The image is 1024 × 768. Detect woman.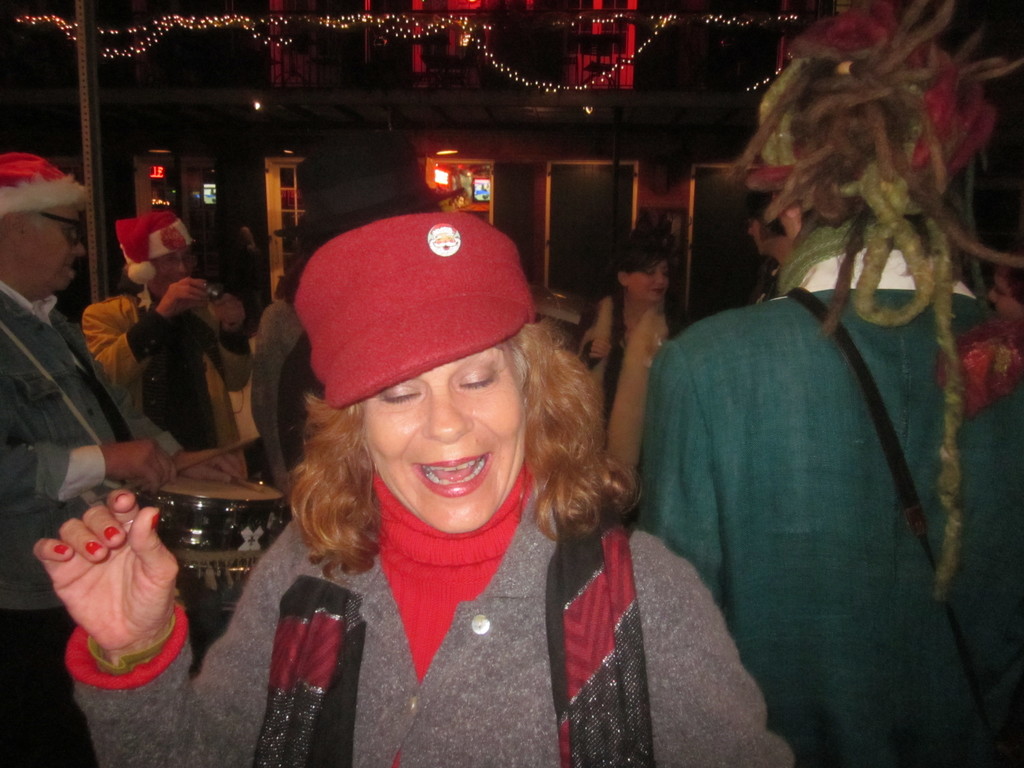
Detection: bbox(567, 236, 691, 490).
